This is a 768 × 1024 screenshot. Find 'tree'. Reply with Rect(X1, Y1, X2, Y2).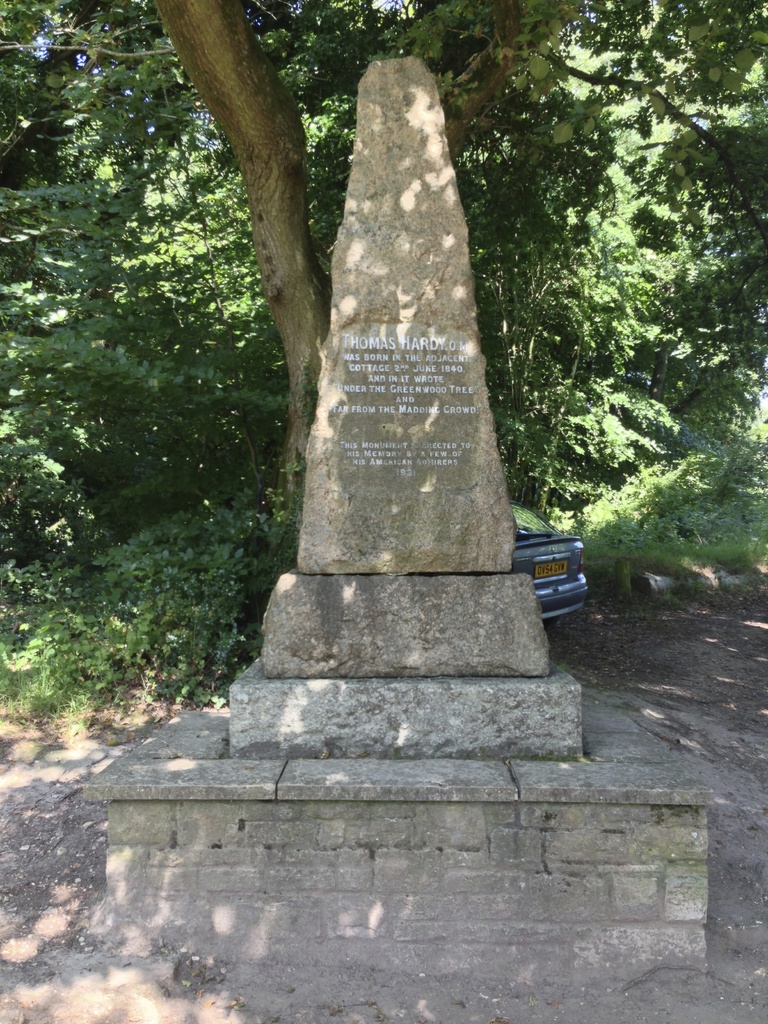
Rect(0, 0, 767, 559).
